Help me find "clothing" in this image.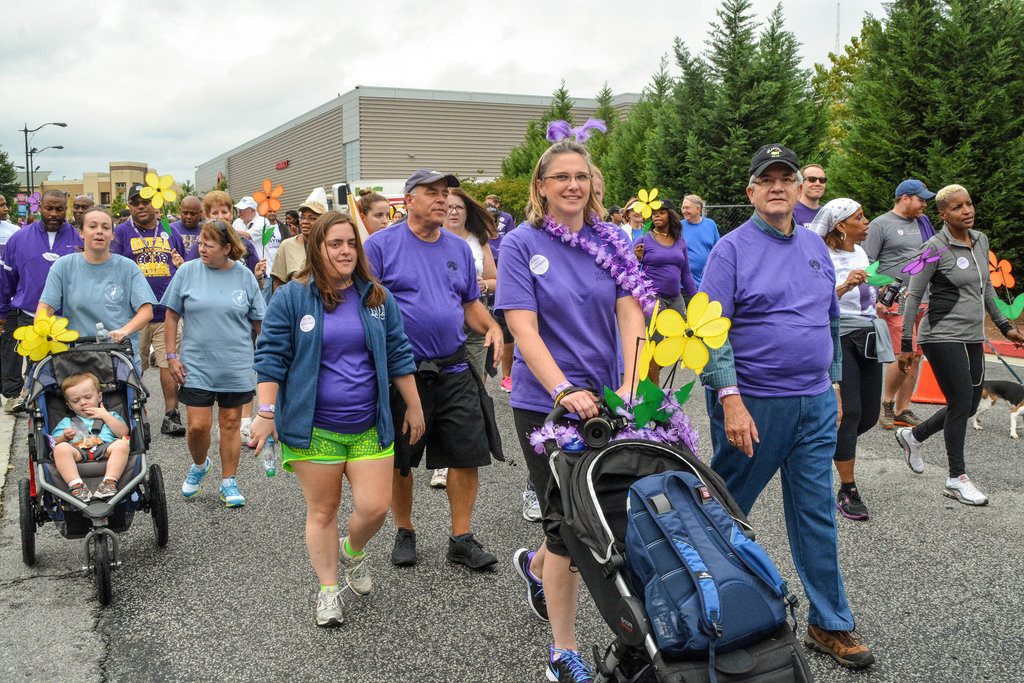
Found it: rect(33, 242, 154, 393).
